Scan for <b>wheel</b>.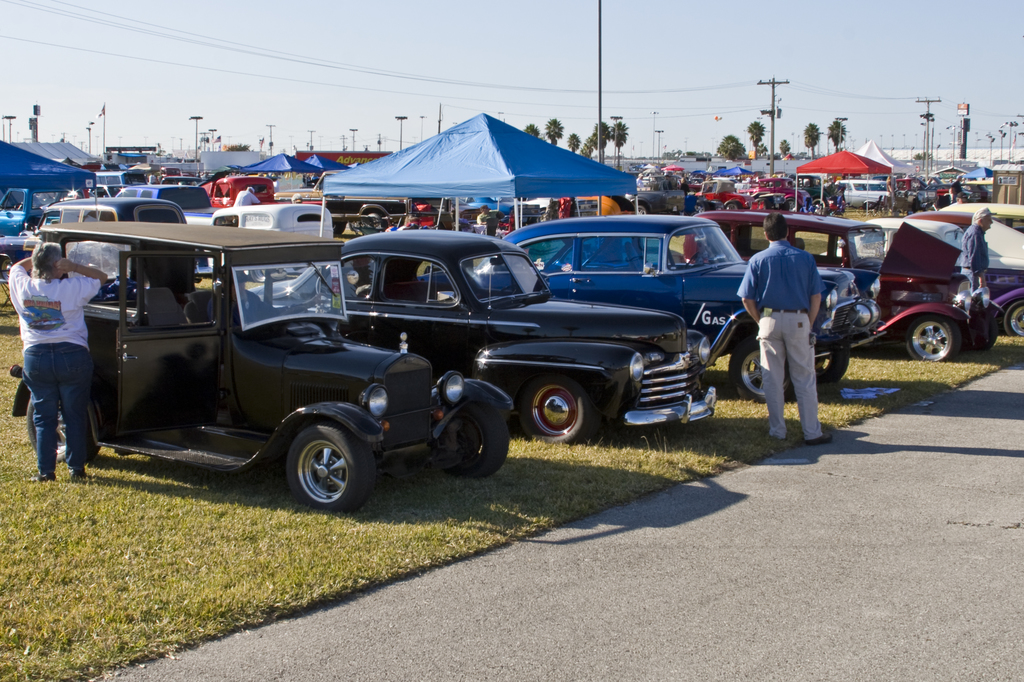
Scan result: region(522, 372, 593, 450).
